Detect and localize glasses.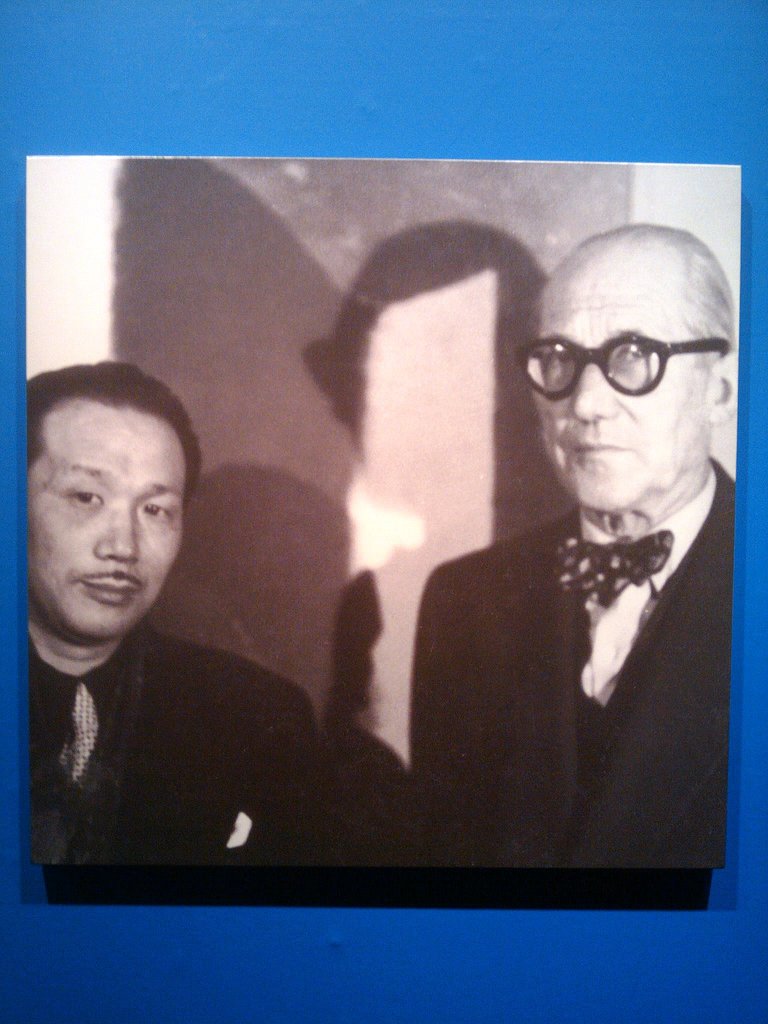
Localized at rect(510, 328, 739, 396).
